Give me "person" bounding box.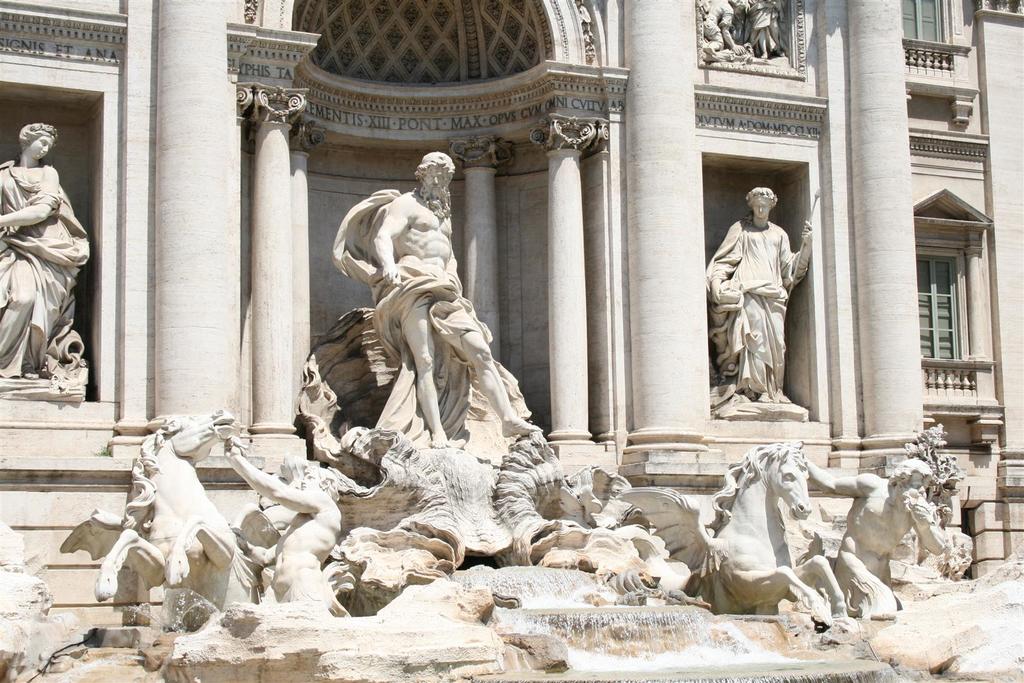
<bbox>701, 0, 747, 56</bbox>.
